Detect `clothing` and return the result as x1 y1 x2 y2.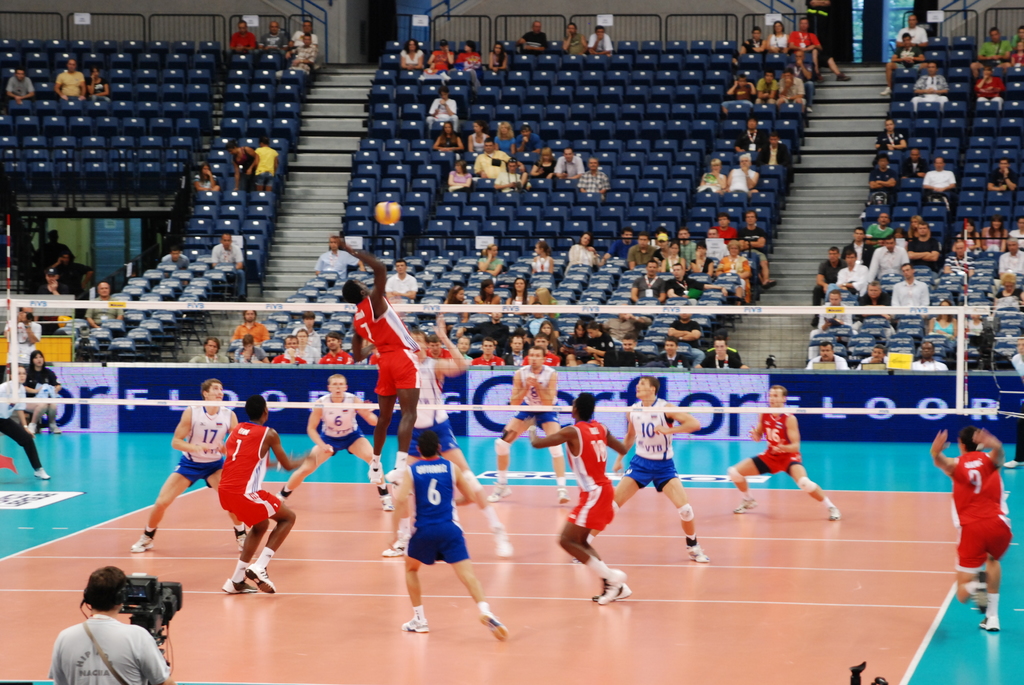
530 258 552 269.
